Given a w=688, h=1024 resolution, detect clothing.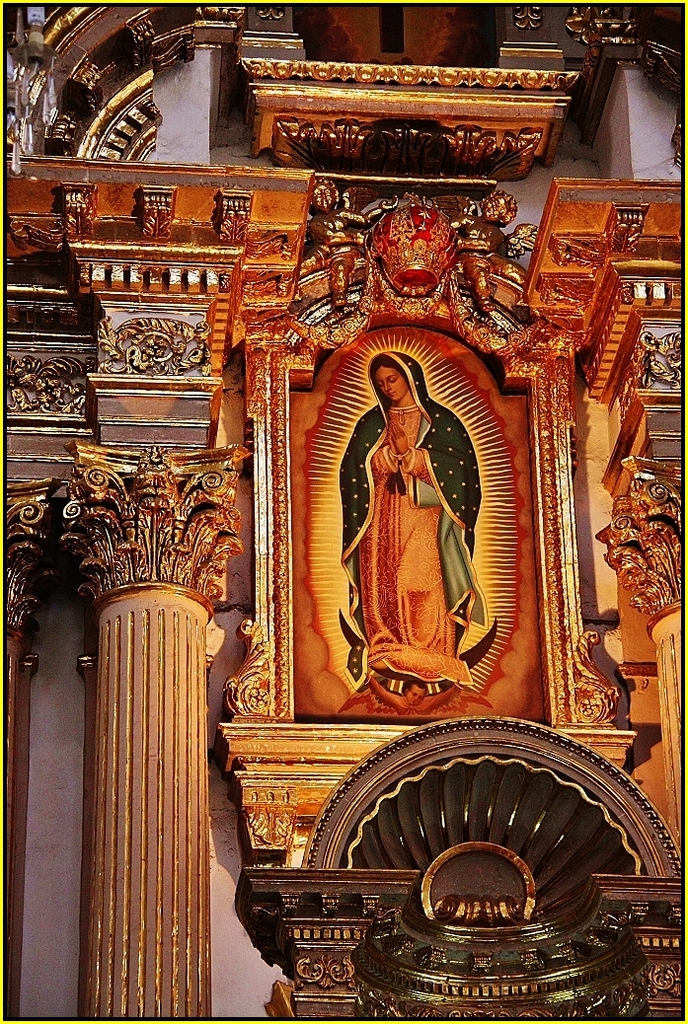
<bbox>350, 367, 489, 701</bbox>.
